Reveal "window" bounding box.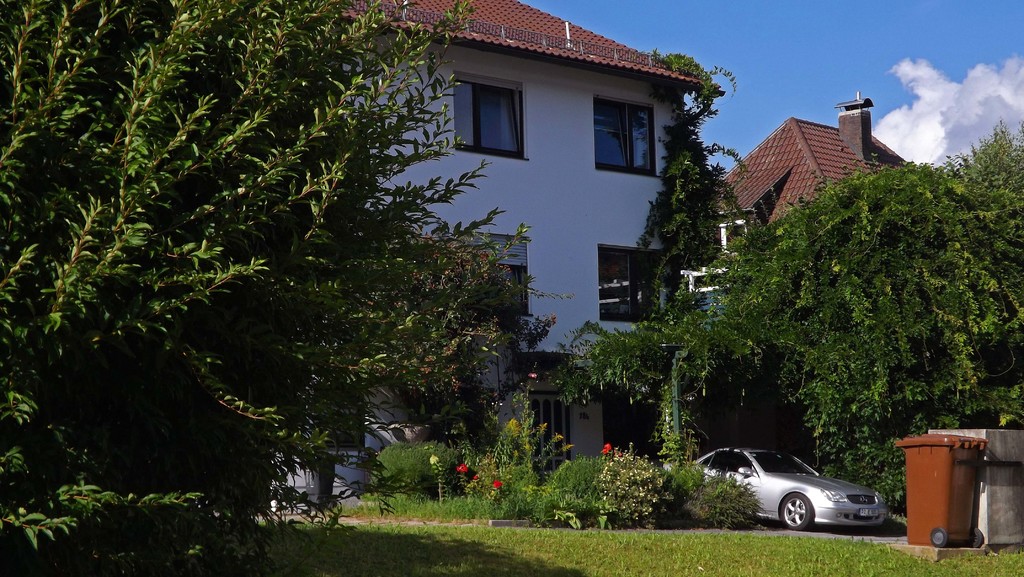
Revealed: [577, 86, 670, 191].
